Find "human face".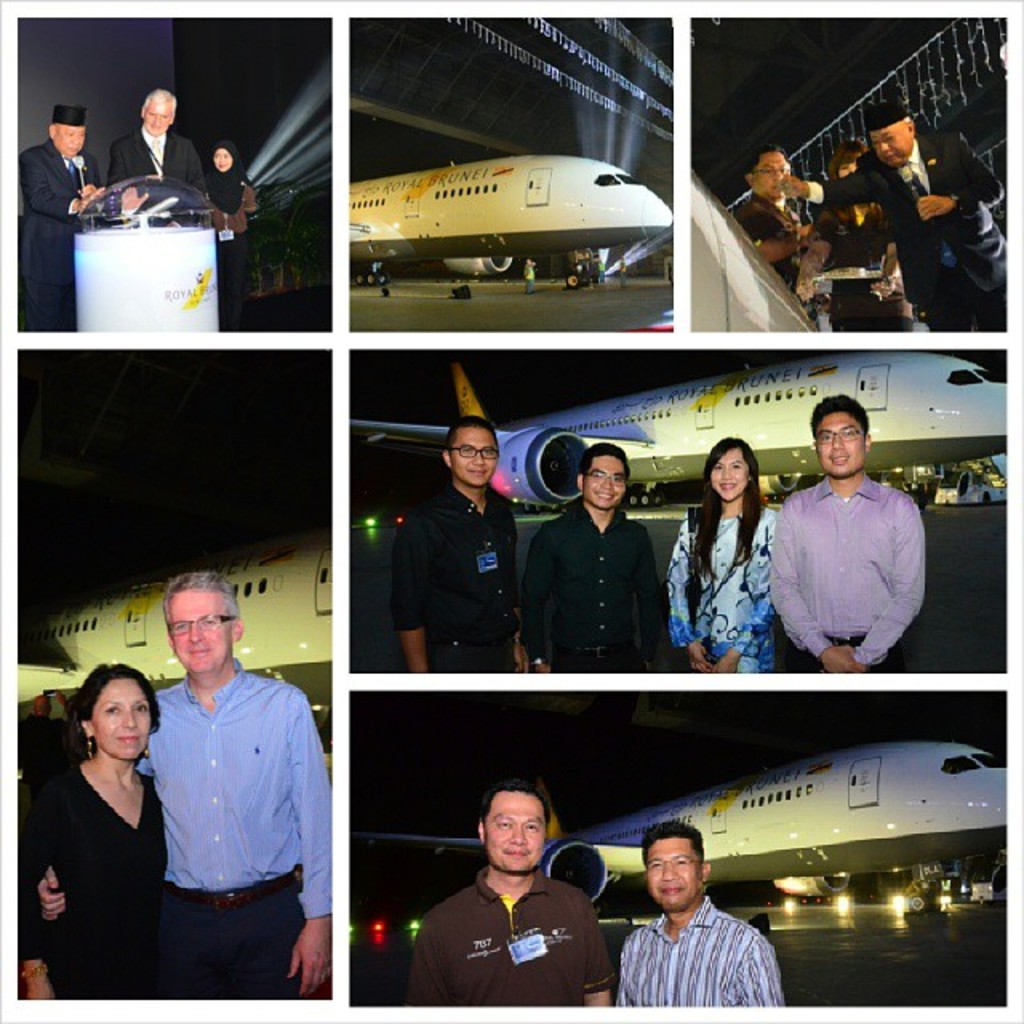
locate(142, 102, 174, 131).
